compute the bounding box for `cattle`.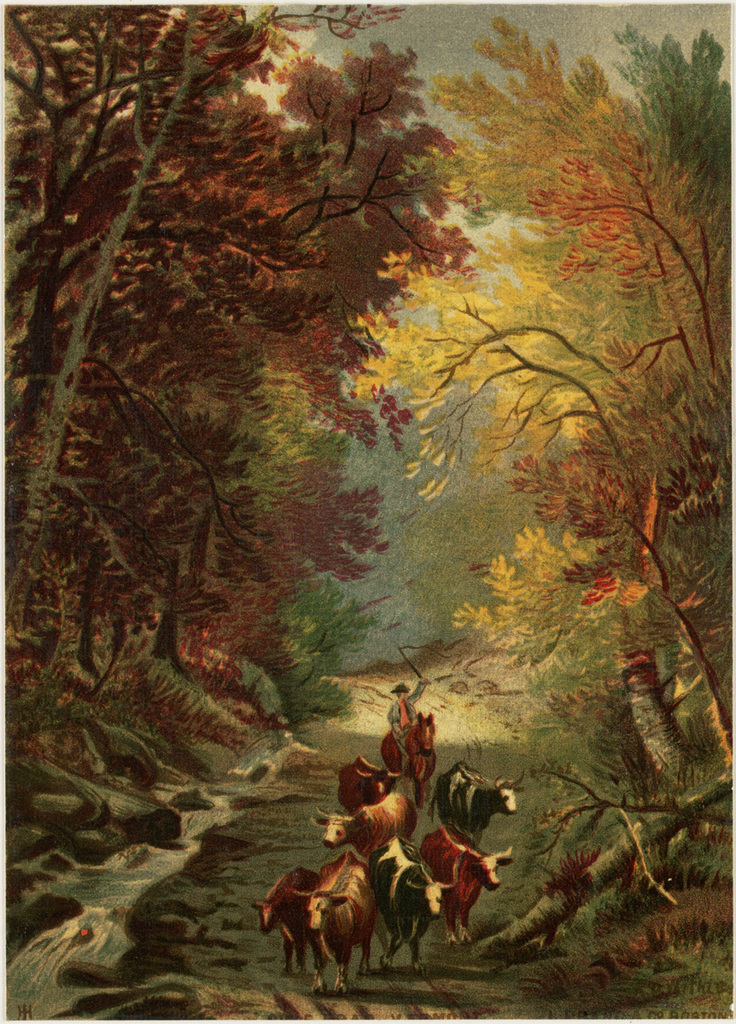
x1=301 y1=838 x2=392 y2=989.
